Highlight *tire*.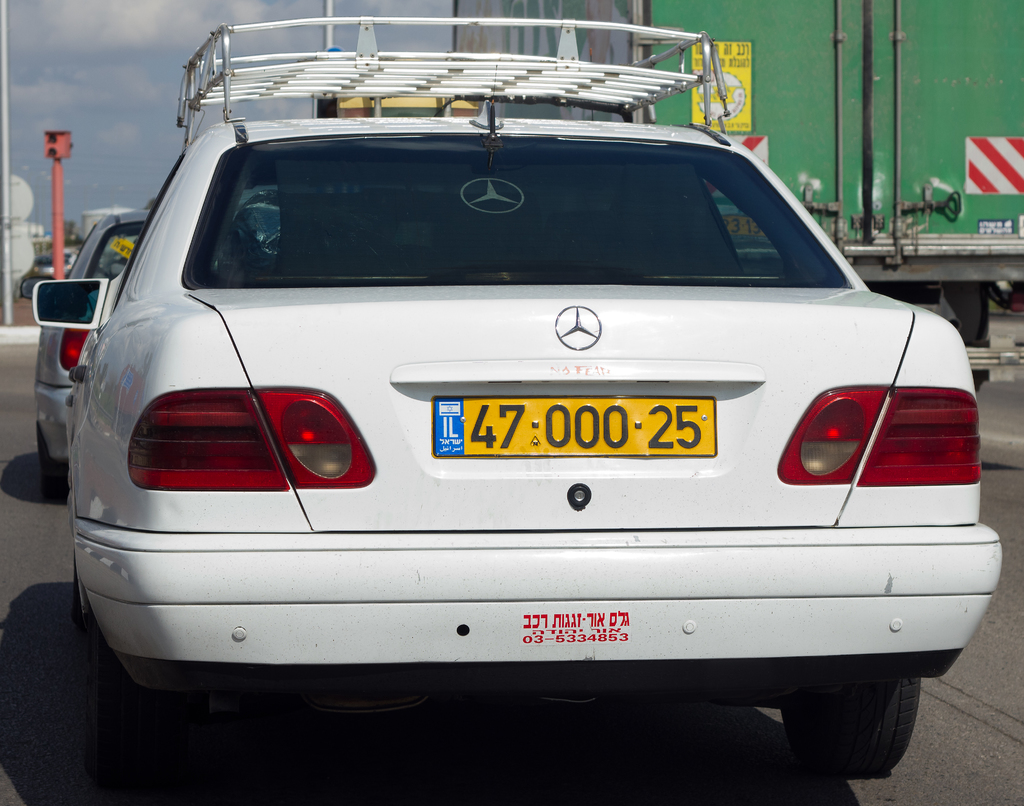
Highlighted region: (72, 569, 225, 804).
